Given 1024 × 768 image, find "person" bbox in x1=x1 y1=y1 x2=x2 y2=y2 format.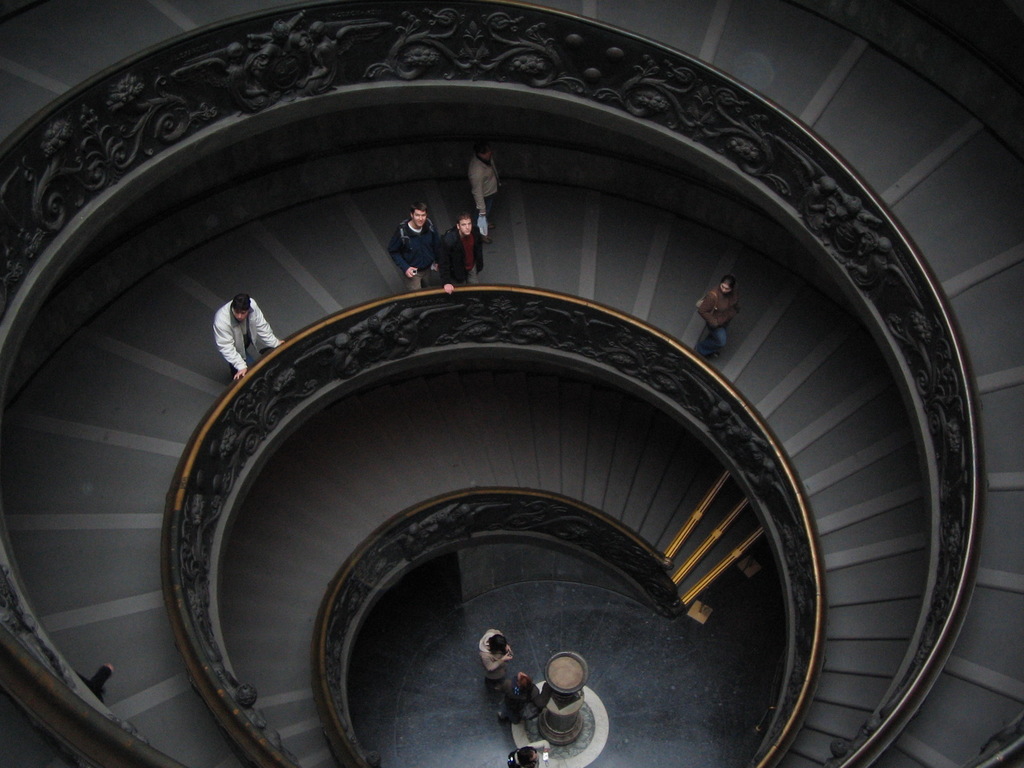
x1=462 y1=142 x2=506 y2=237.
